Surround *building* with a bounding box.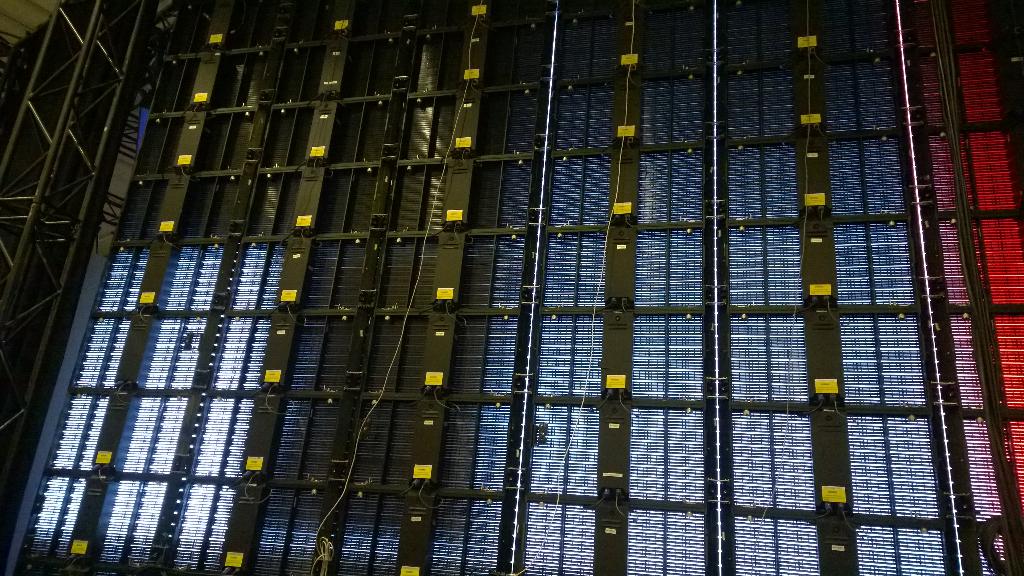
<box>0,0,1023,575</box>.
